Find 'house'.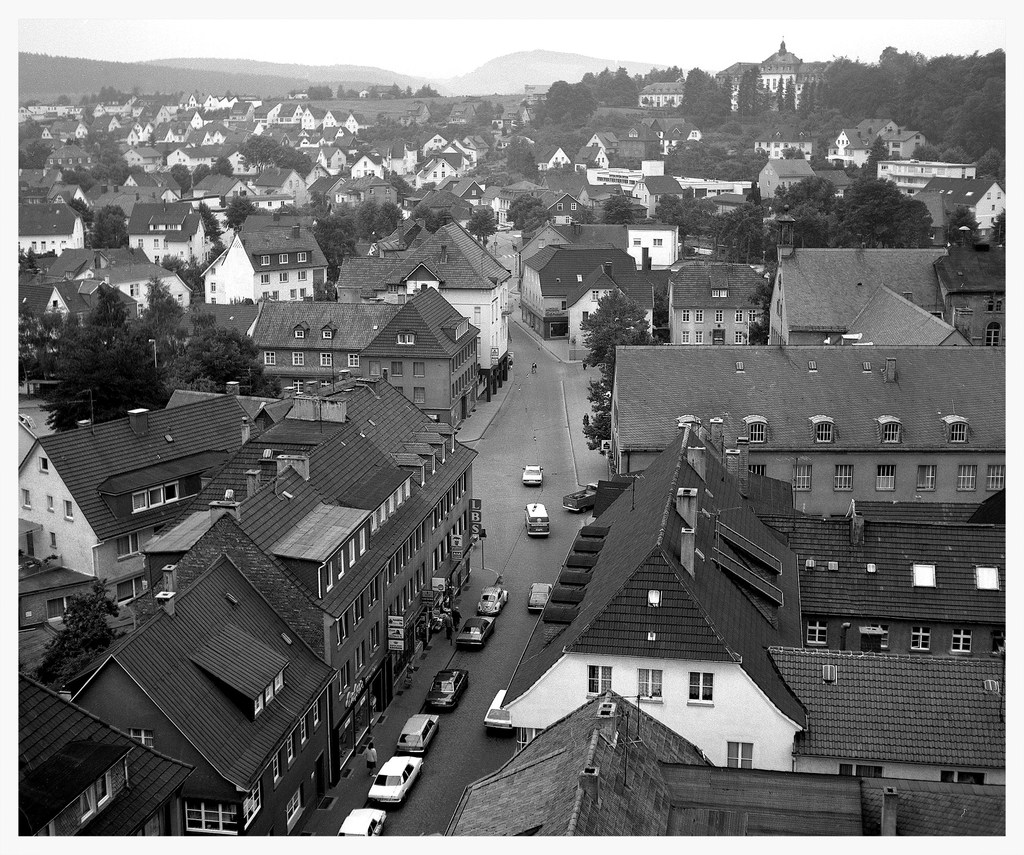
<box>665,169,752,203</box>.
